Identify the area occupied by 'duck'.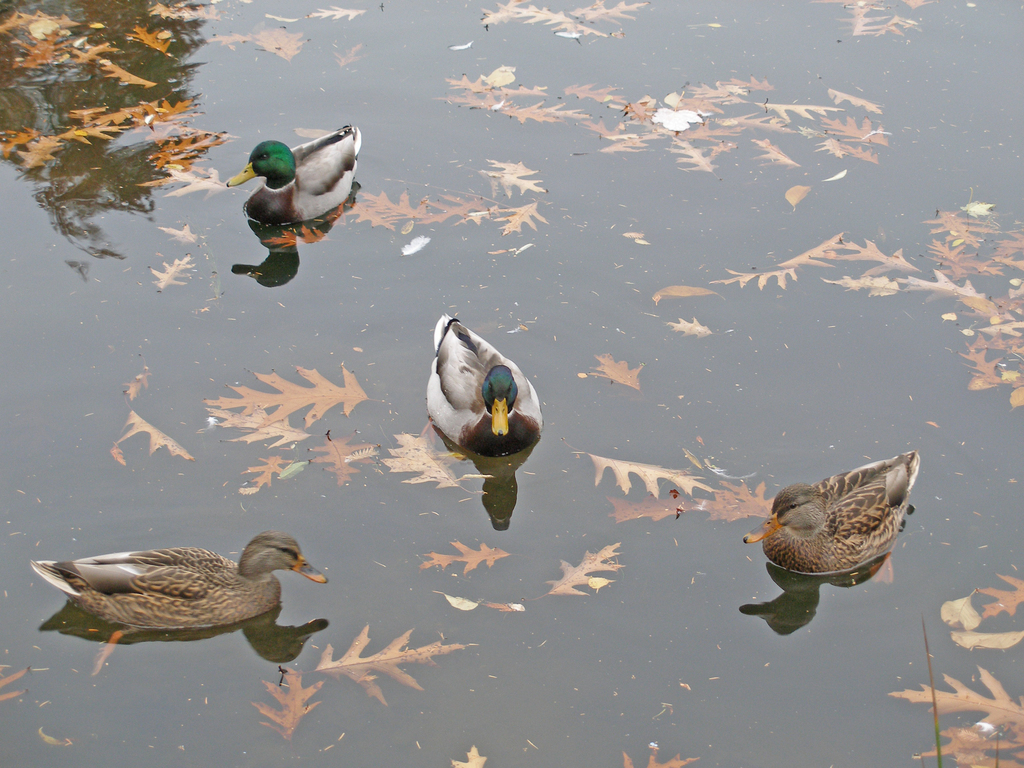
Area: region(424, 309, 545, 463).
